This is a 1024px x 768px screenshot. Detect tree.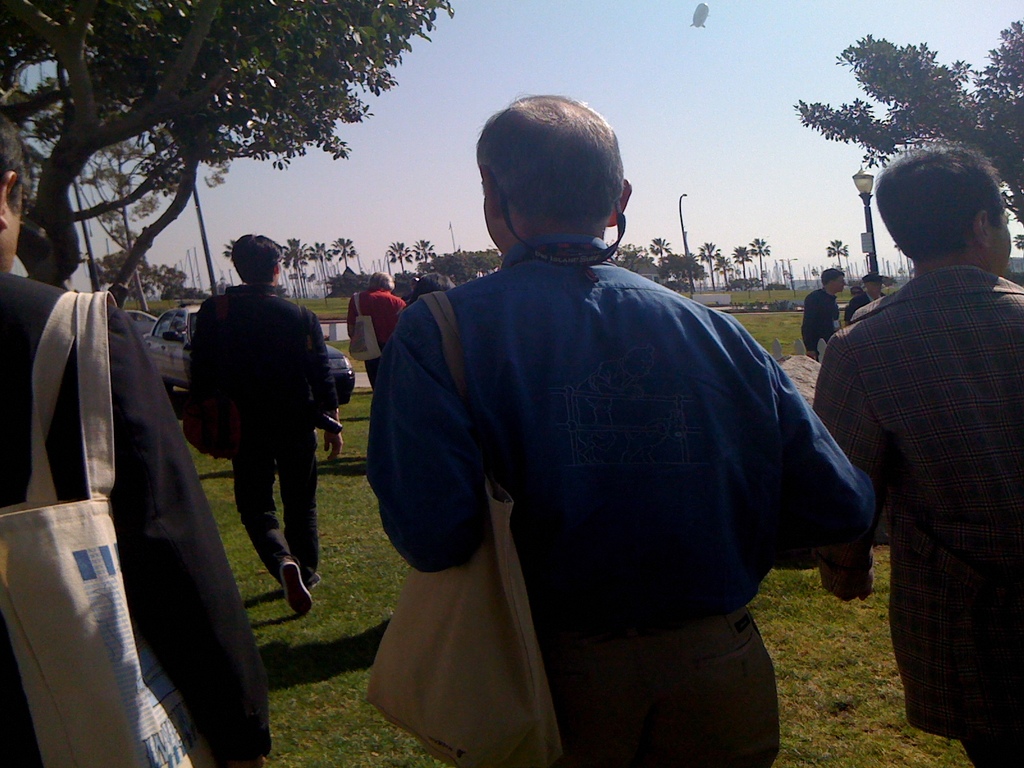
locate(664, 254, 700, 289).
